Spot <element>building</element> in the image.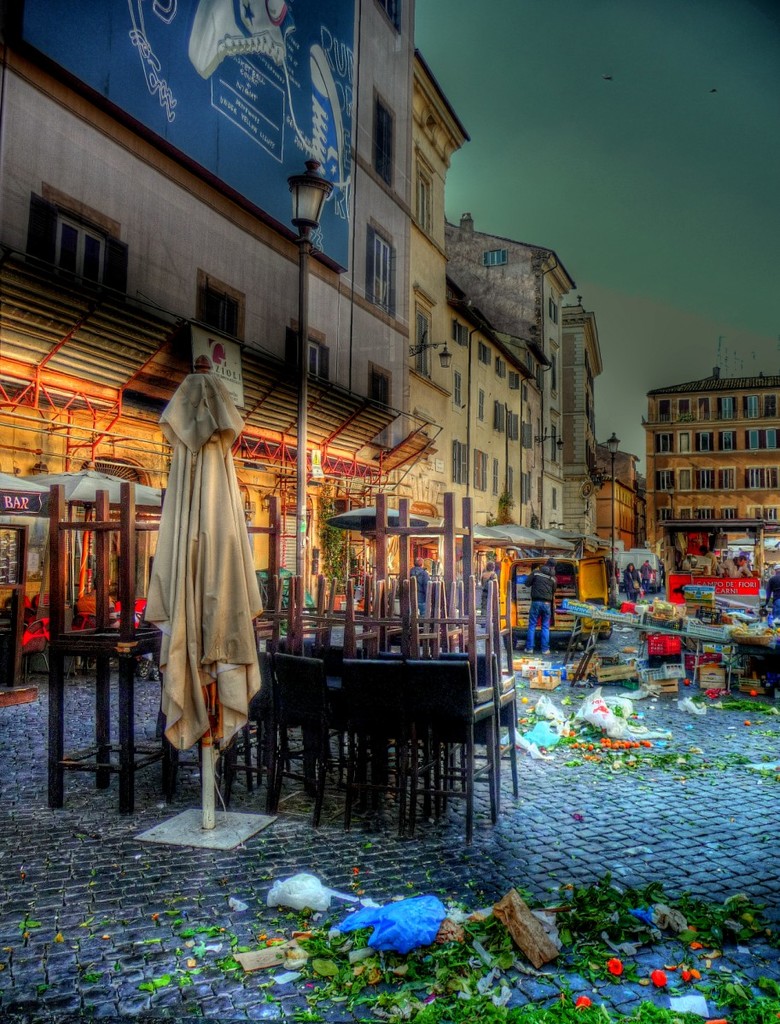
<element>building</element> found at x1=600, y1=436, x2=648, y2=549.
